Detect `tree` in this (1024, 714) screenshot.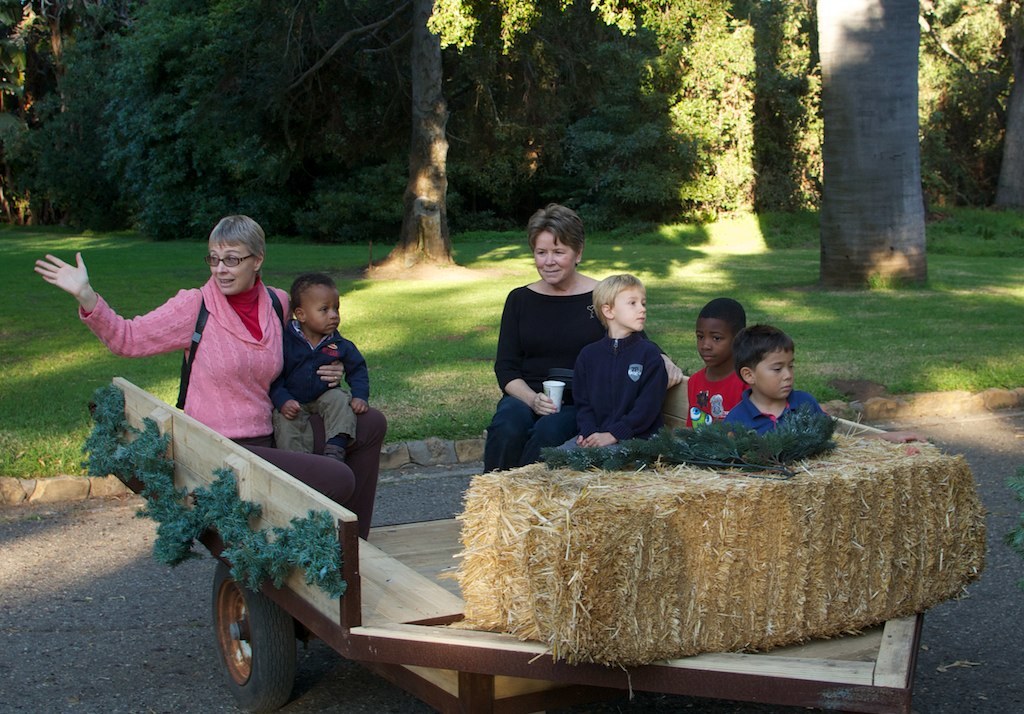
Detection: detection(589, 0, 732, 126).
